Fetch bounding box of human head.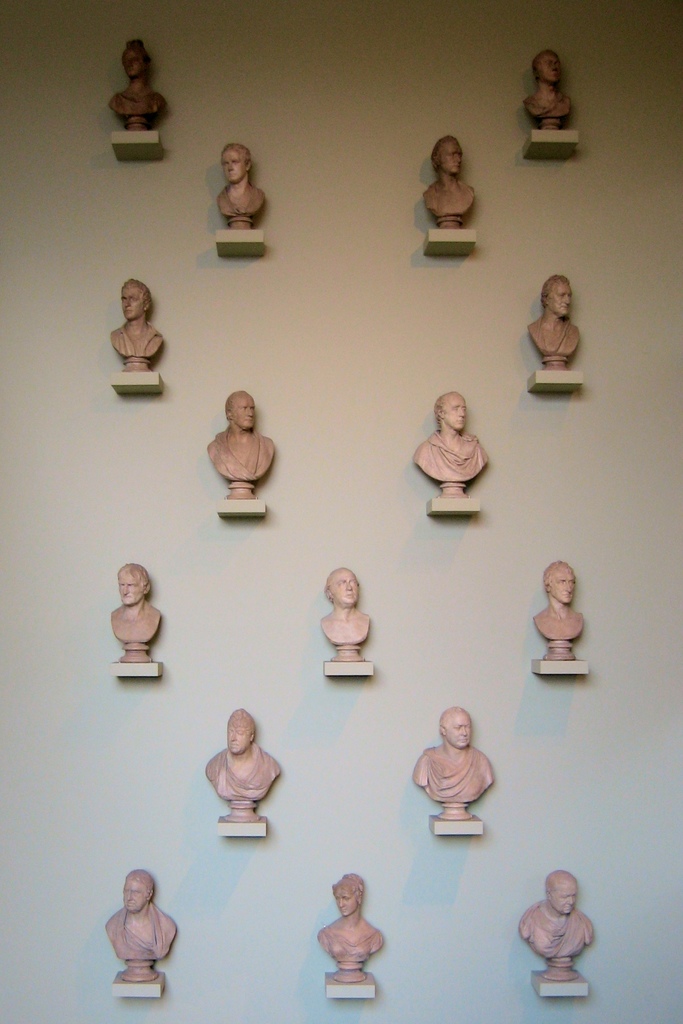
Bbox: 119/276/151/322.
